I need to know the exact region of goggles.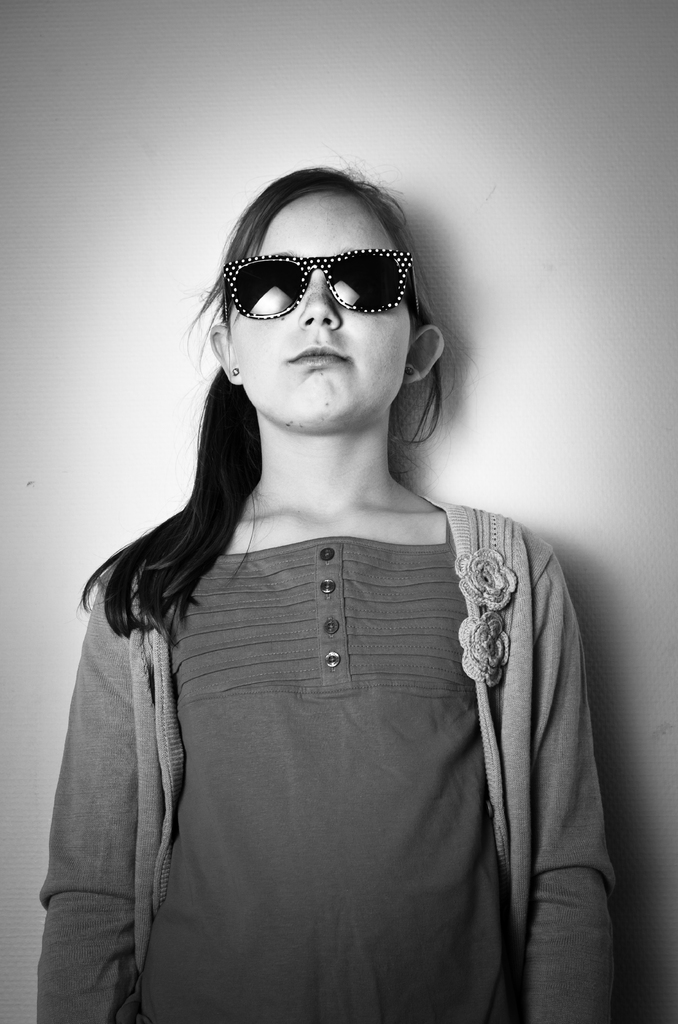
Region: 216:230:428:321.
